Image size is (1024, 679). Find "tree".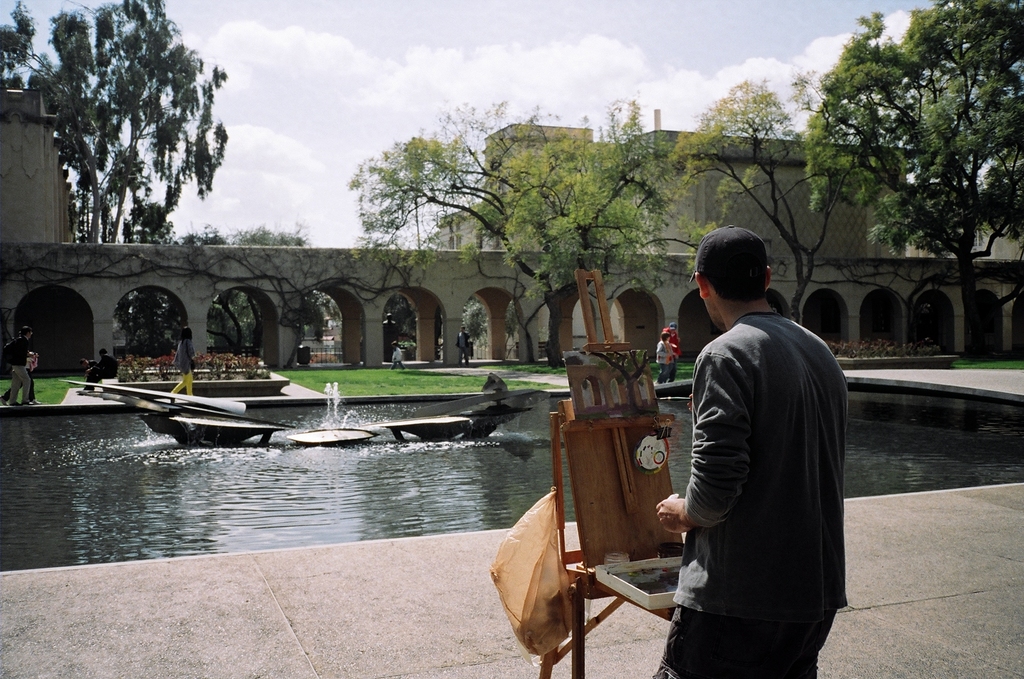
{"x1": 225, "y1": 221, "x2": 308, "y2": 350}.
